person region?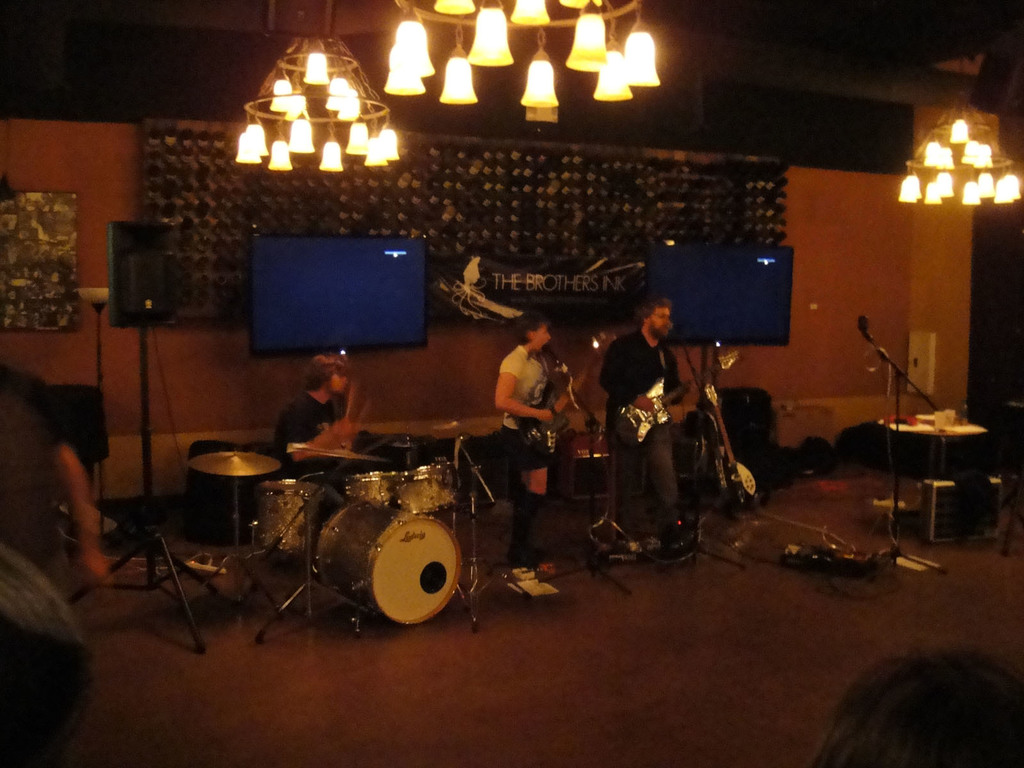
491 310 568 591
